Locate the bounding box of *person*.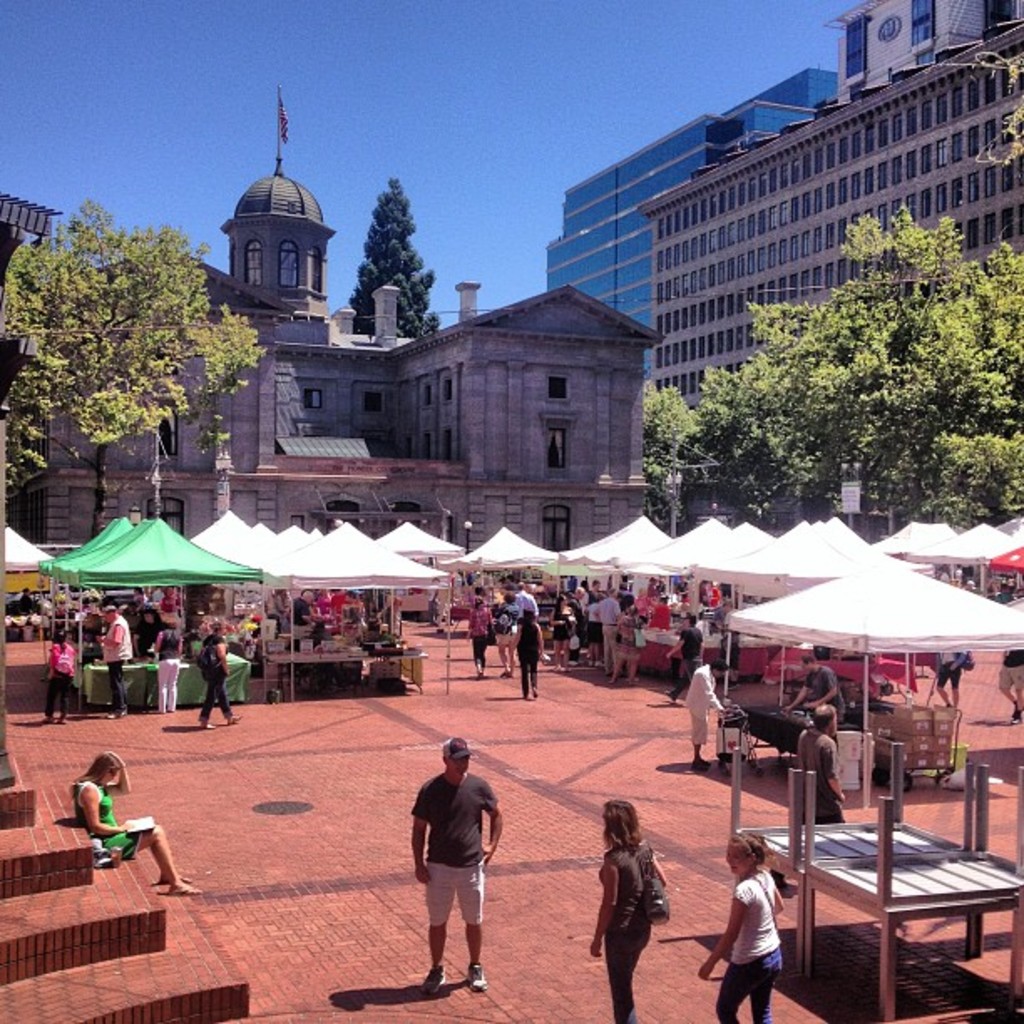
Bounding box: Rect(286, 584, 325, 651).
